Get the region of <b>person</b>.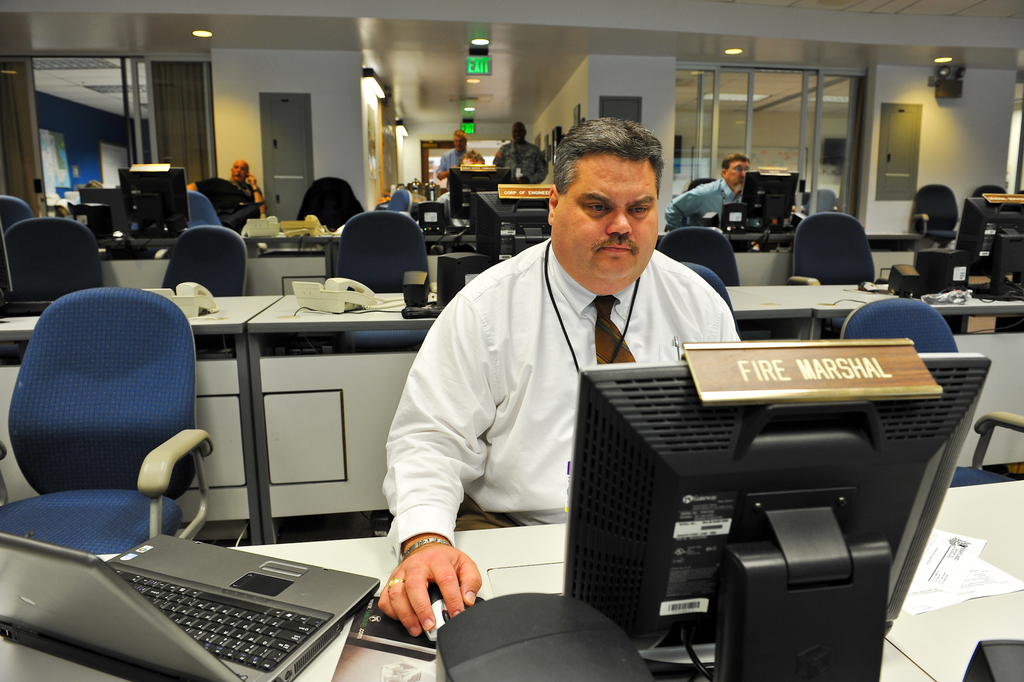
[435,148,485,219].
